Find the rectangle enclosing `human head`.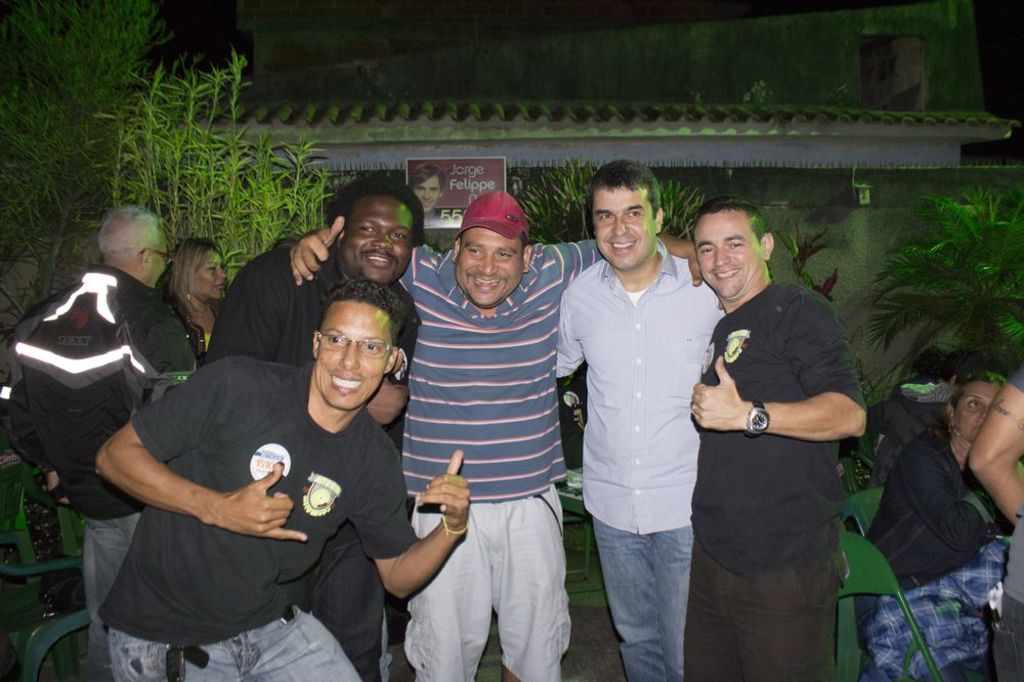
locate(407, 162, 443, 210).
